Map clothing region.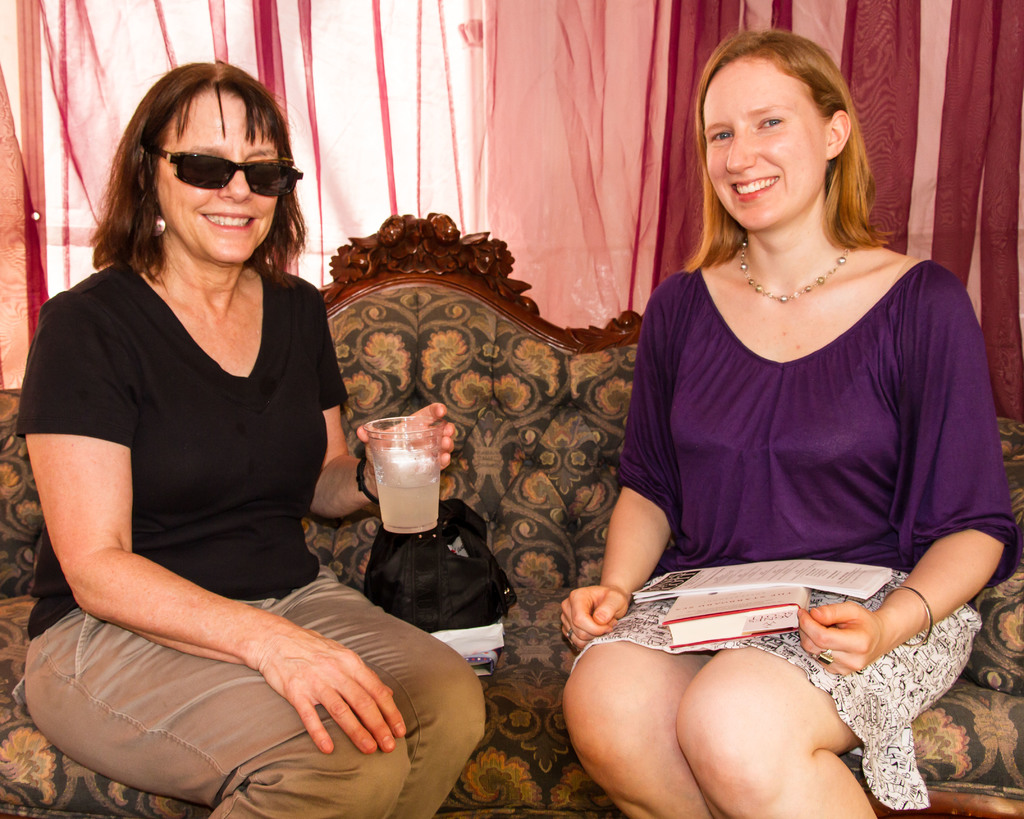
Mapped to (x1=611, y1=207, x2=986, y2=718).
